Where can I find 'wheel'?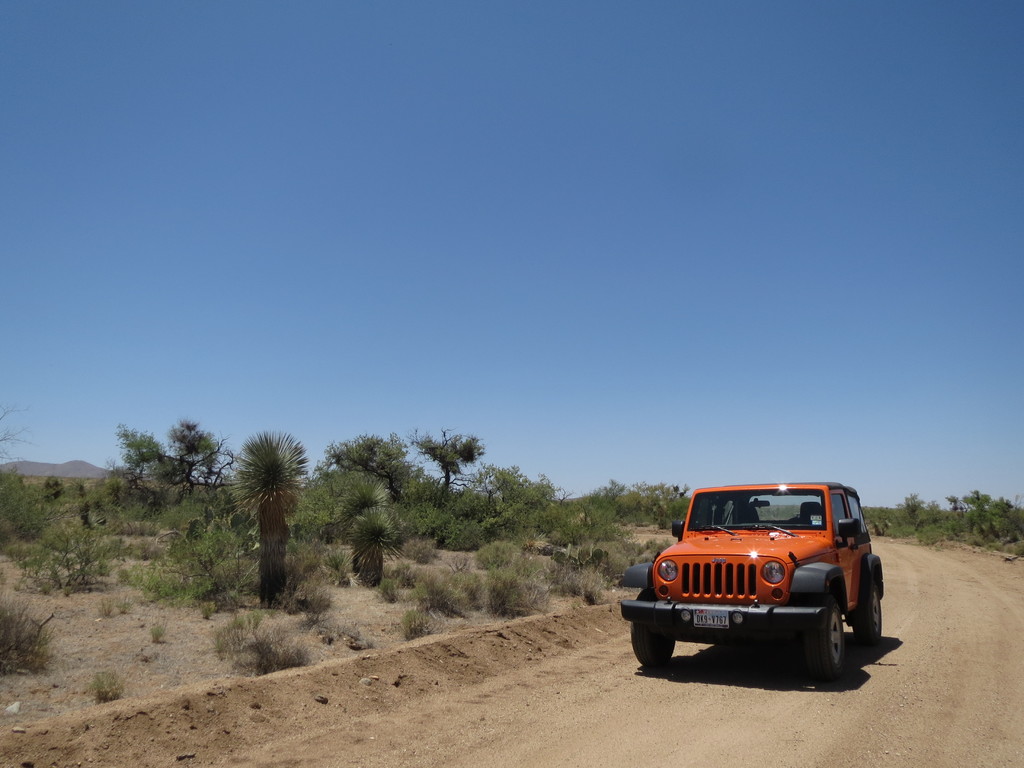
You can find it at region(632, 587, 675, 668).
